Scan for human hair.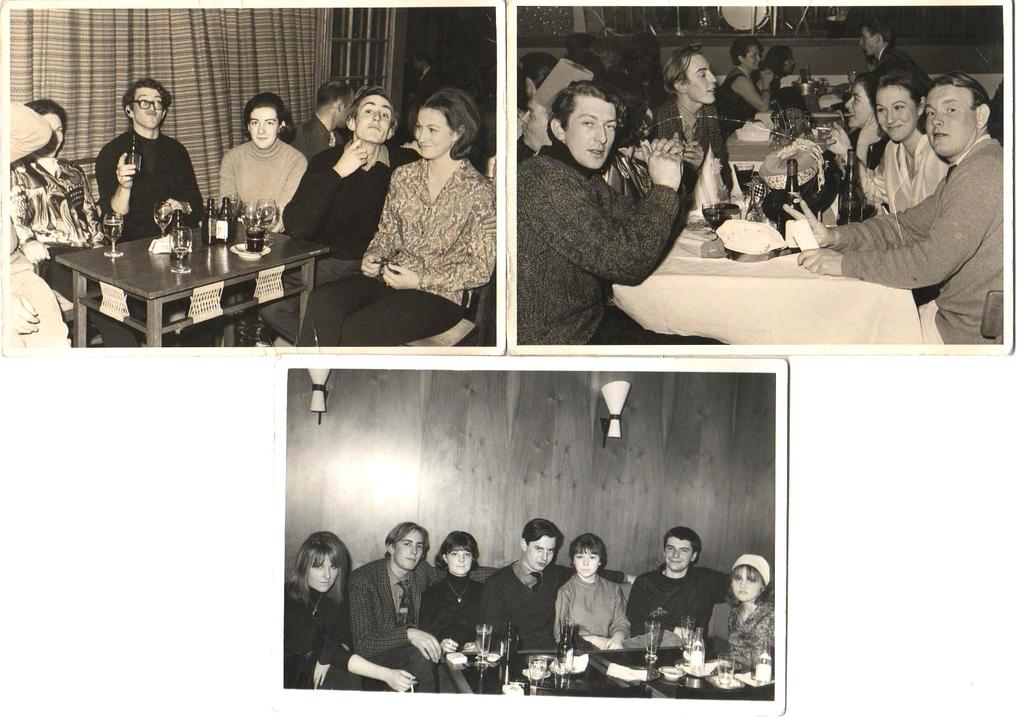
Scan result: (655, 43, 708, 94).
